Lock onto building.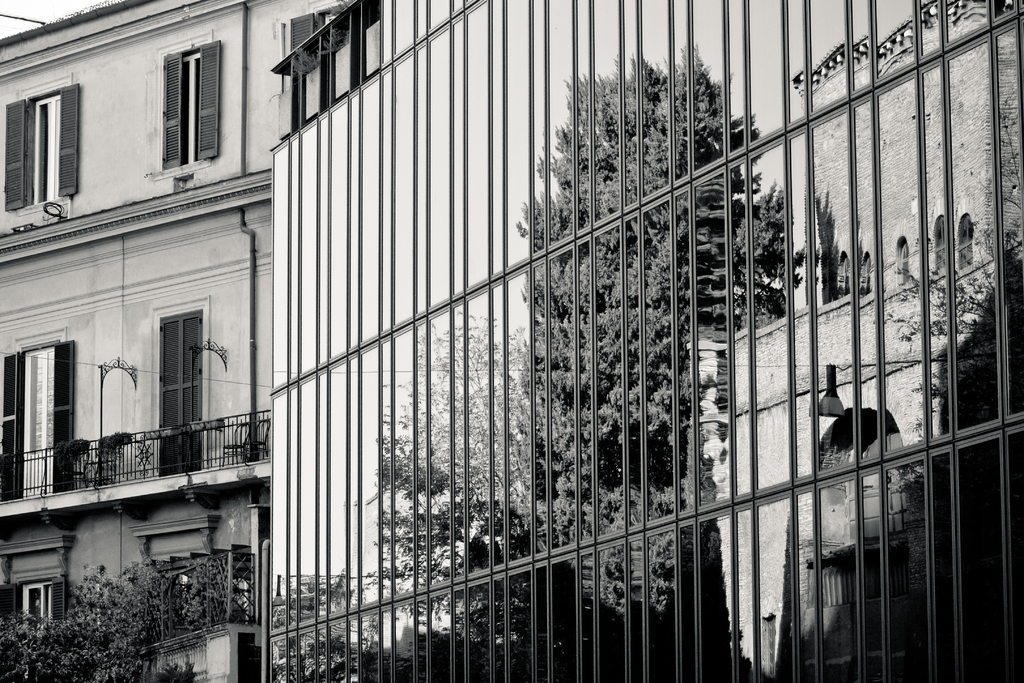
Locked: Rect(0, 0, 379, 682).
